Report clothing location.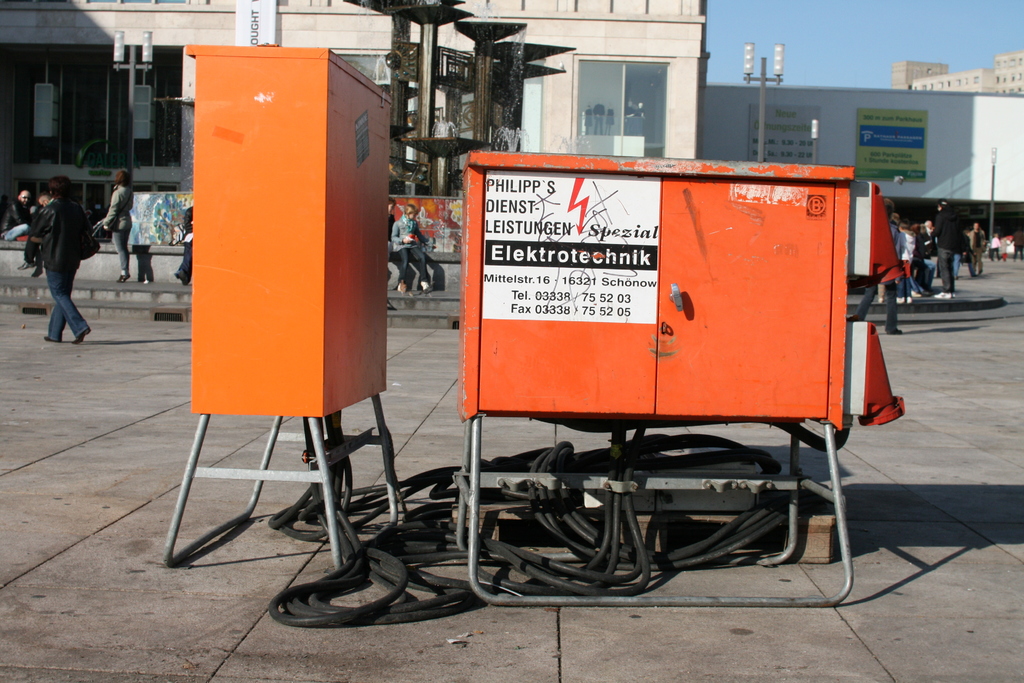
Report: bbox=[998, 235, 1005, 258].
